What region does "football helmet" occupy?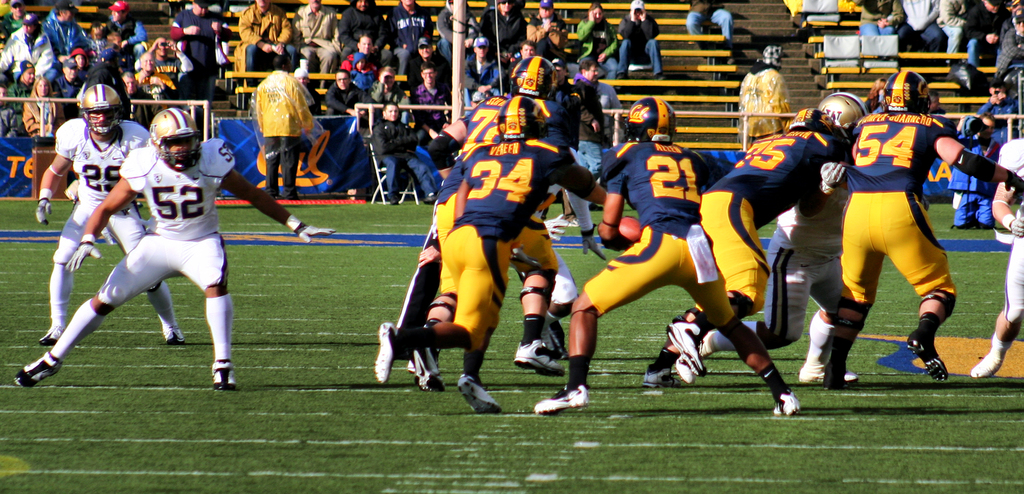
pyautogui.locateOnScreen(152, 104, 206, 164).
